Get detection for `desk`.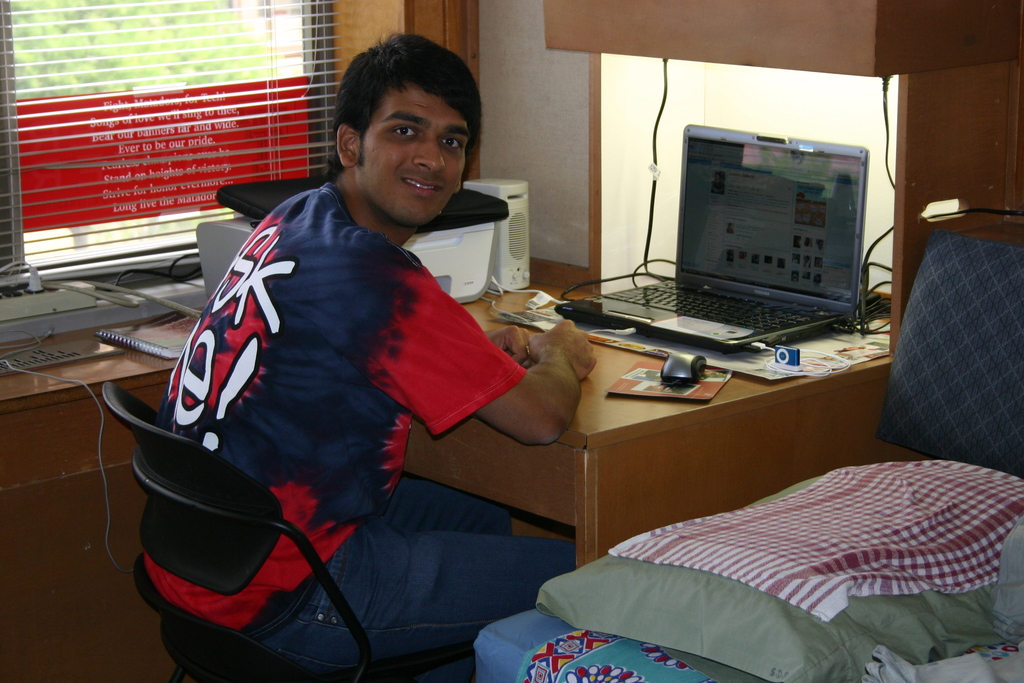
Detection: box(140, 218, 935, 653).
